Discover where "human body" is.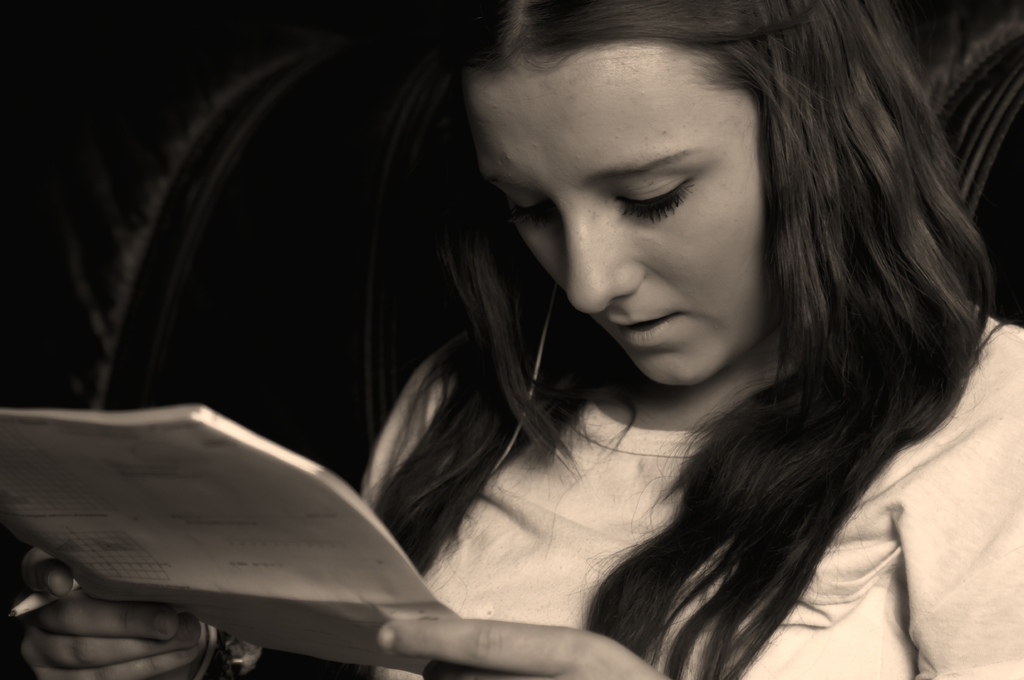
Discovered at BBox(17, 0, 1023, 679).
